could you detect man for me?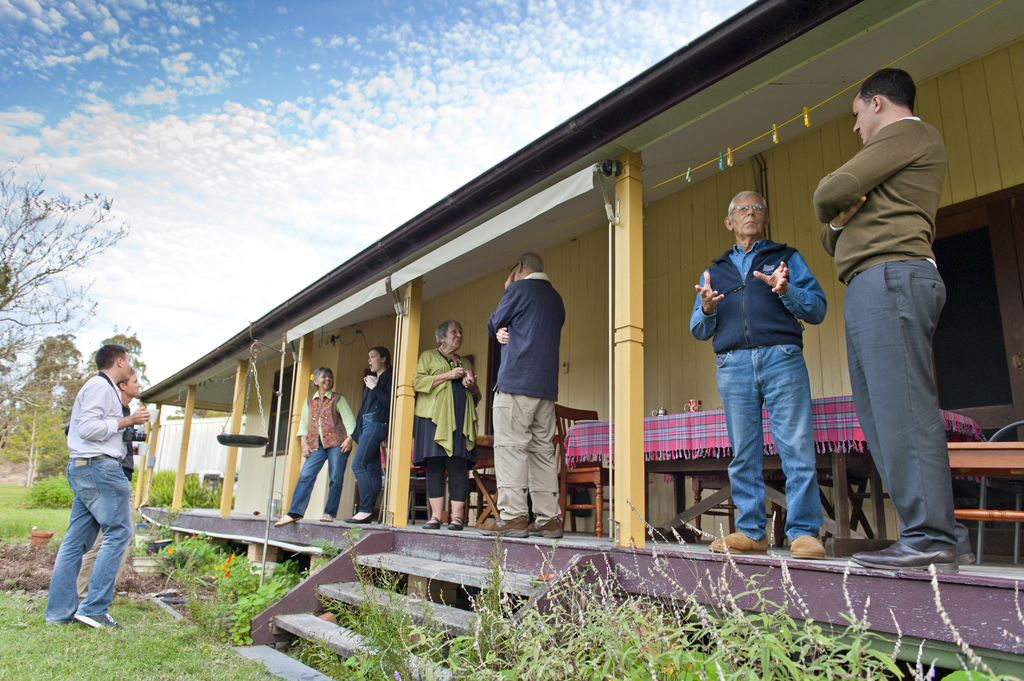
Detection result: (x1=73, y1=366, x2=135, y2=597).
